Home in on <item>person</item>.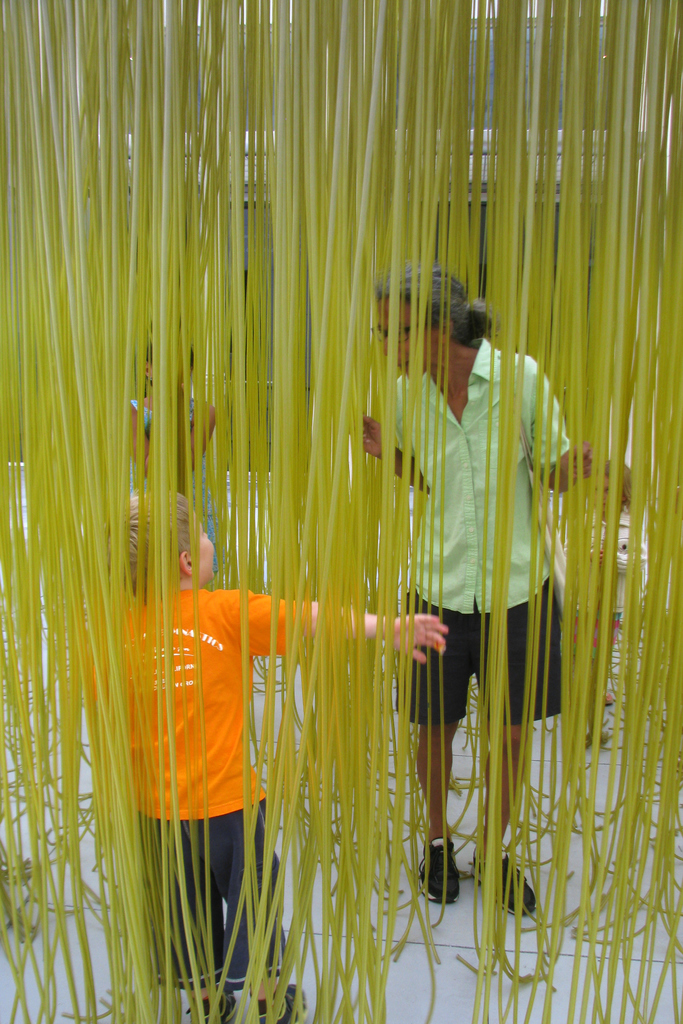
Homed in at BBox(335, 255, 655, 918).
